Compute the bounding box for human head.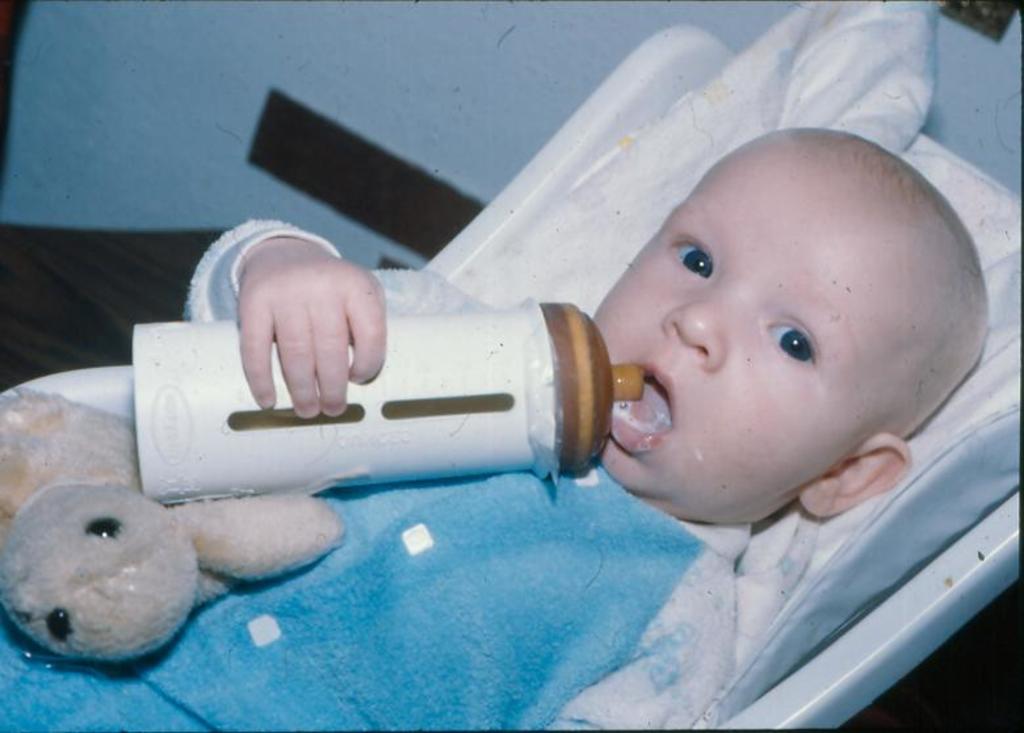
{"x1": 592, "y1": 127, "x2": 973, "y2": 518}.
